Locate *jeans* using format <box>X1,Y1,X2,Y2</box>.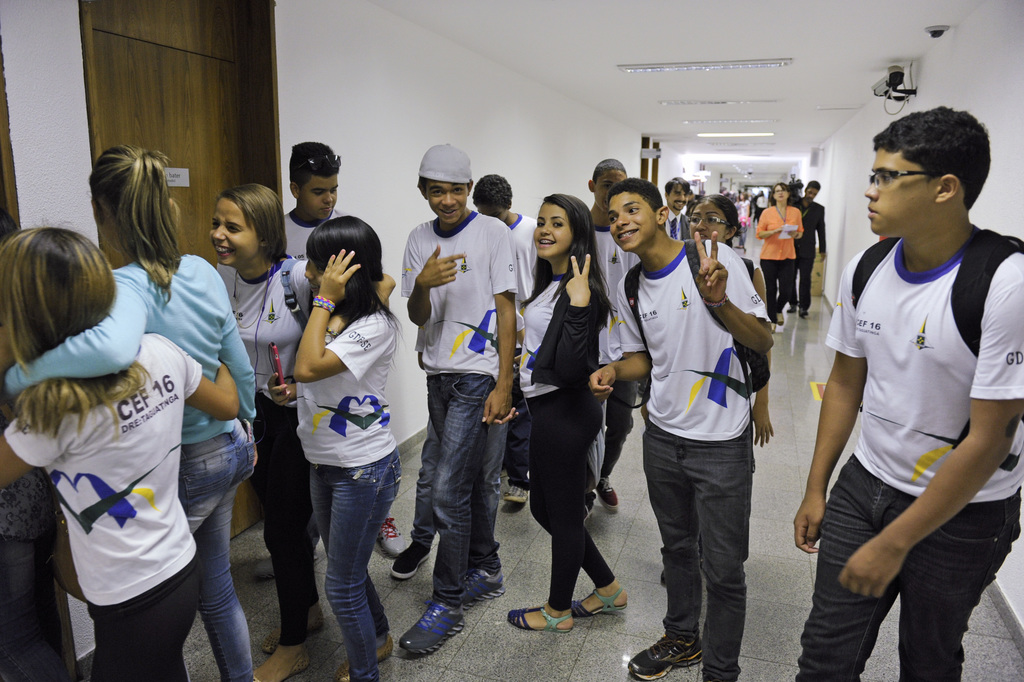
<box>640,418,748,669</box>.
